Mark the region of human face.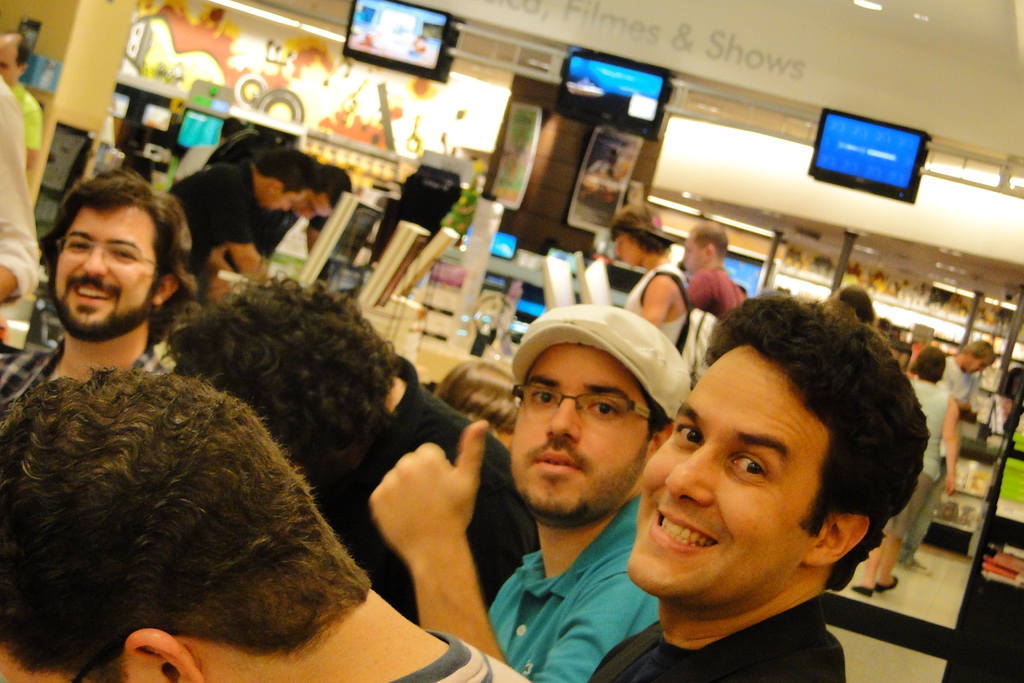
Region: [612, 231, 643, 268].
